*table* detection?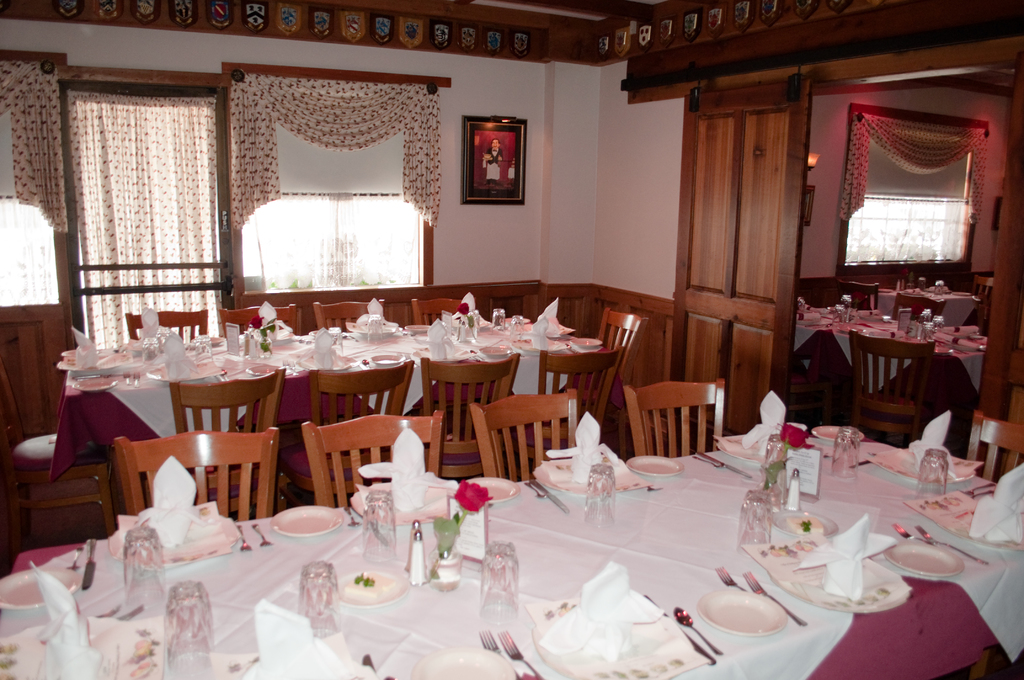
[left=0, top=422, right=1023, bottom=679]
